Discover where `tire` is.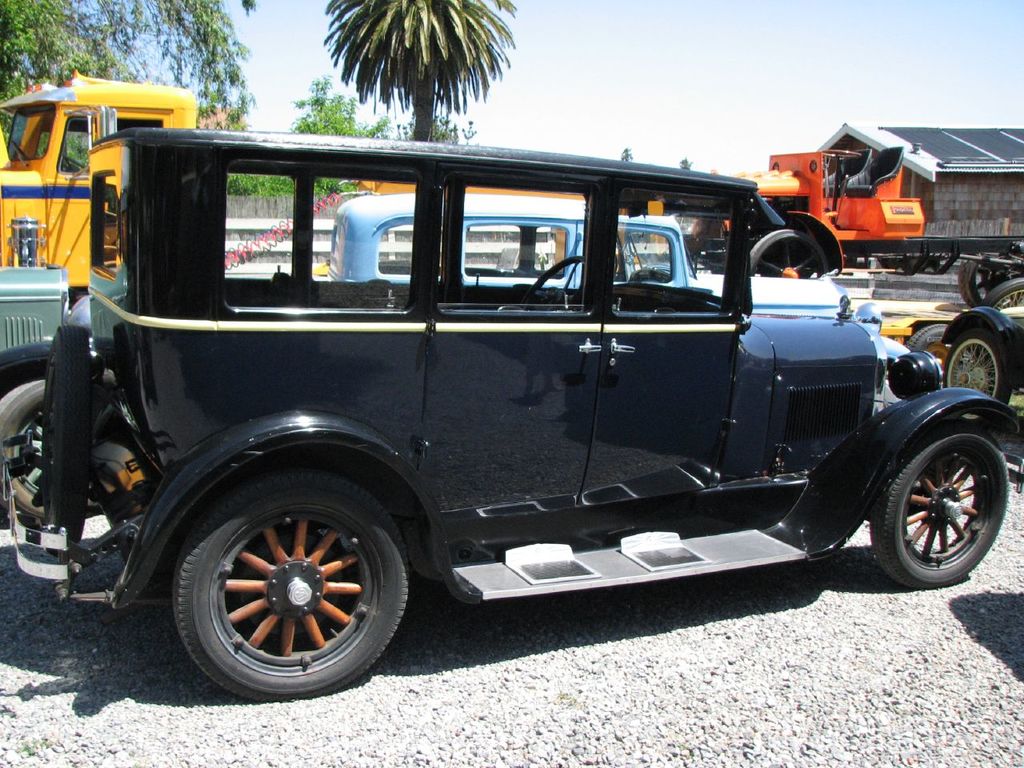
Discovered at [902, 320, 950, 350].
